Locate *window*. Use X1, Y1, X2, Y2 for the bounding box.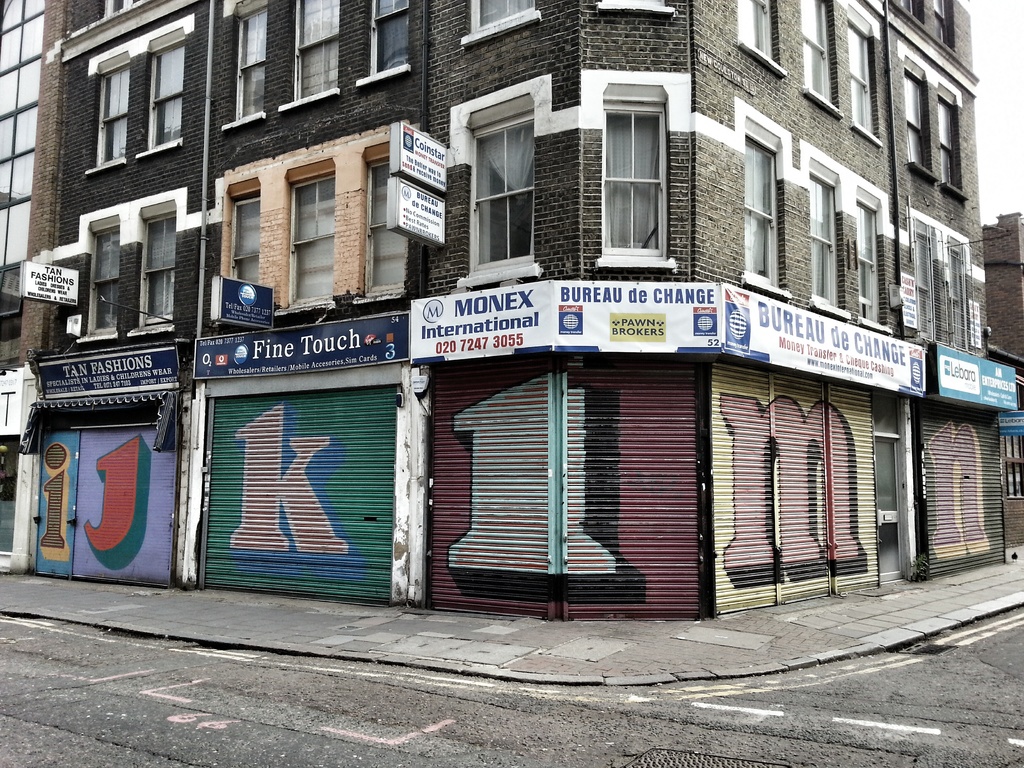
744, 131, 778, 288.
